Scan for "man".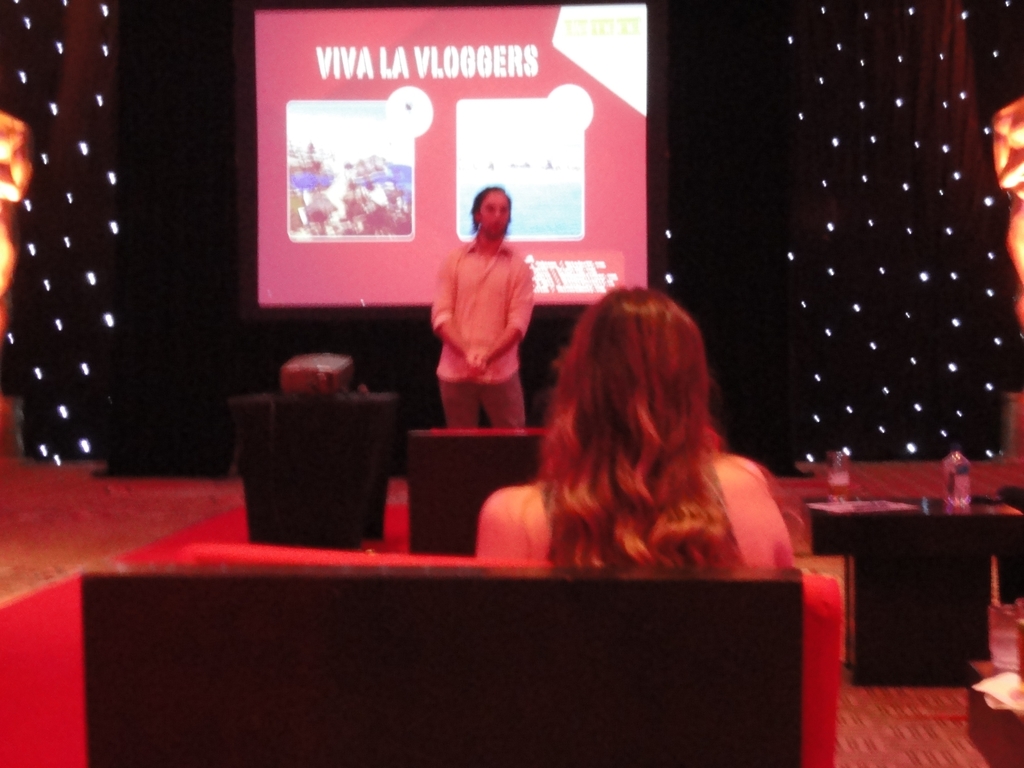
Scan result: 419, 177, 543, 460.
